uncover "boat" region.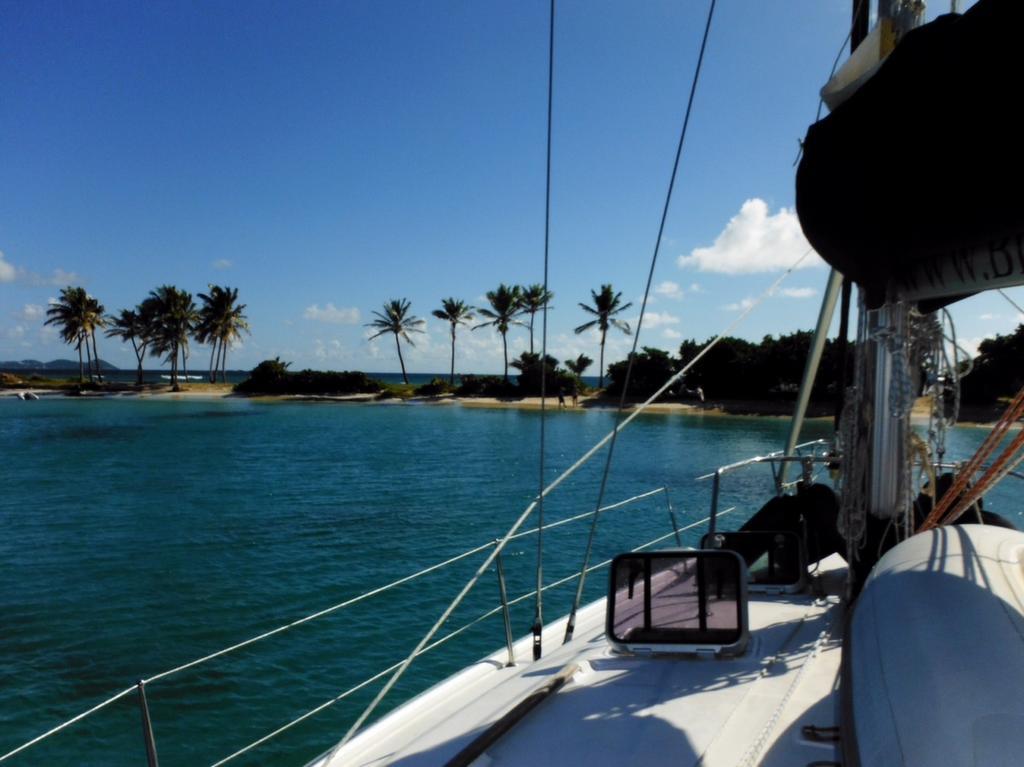
Uncovered: Rect(0, 0, 1023, 766).
